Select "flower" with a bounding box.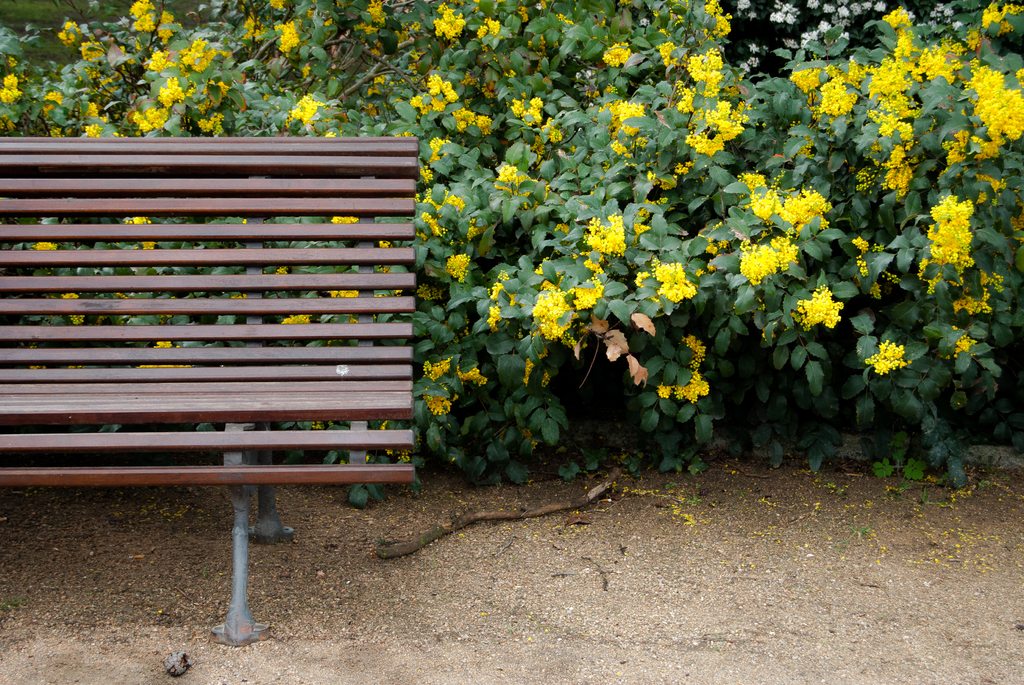
box(451, 107, 495, 139).
